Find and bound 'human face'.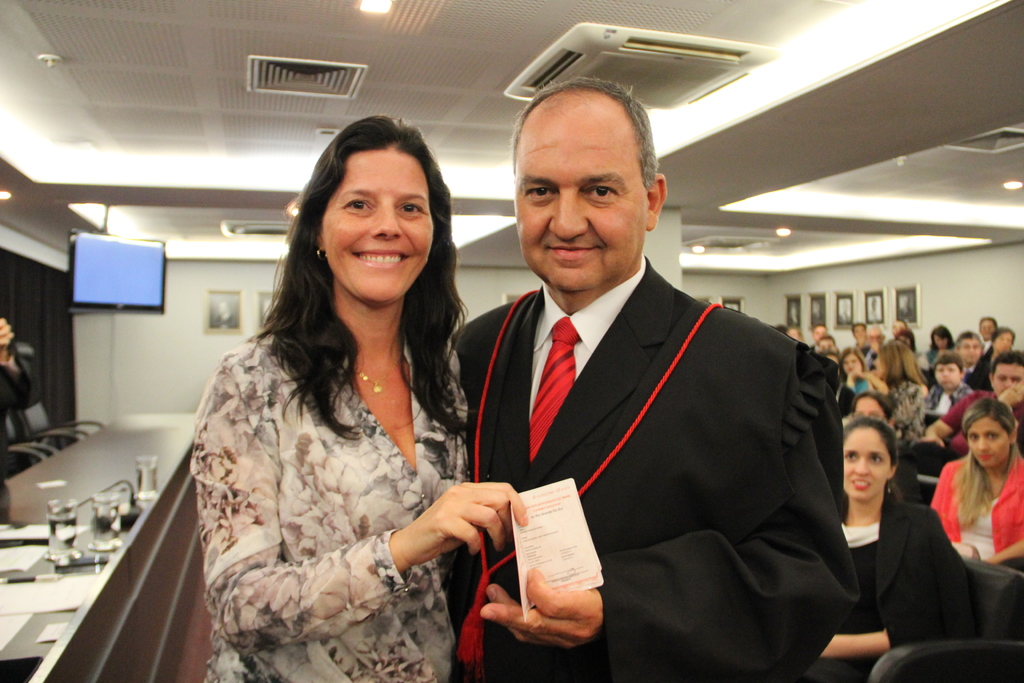
Bound: x1=853, y1=393, x2=894, y2=425.
